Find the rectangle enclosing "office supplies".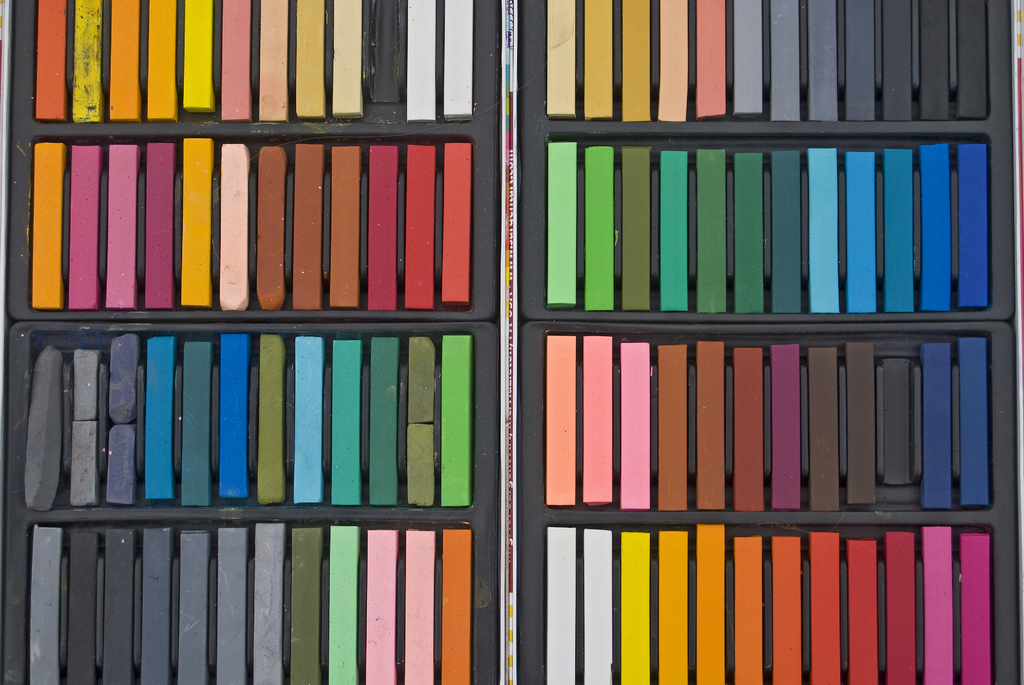
[867, 533, 920, 684].
